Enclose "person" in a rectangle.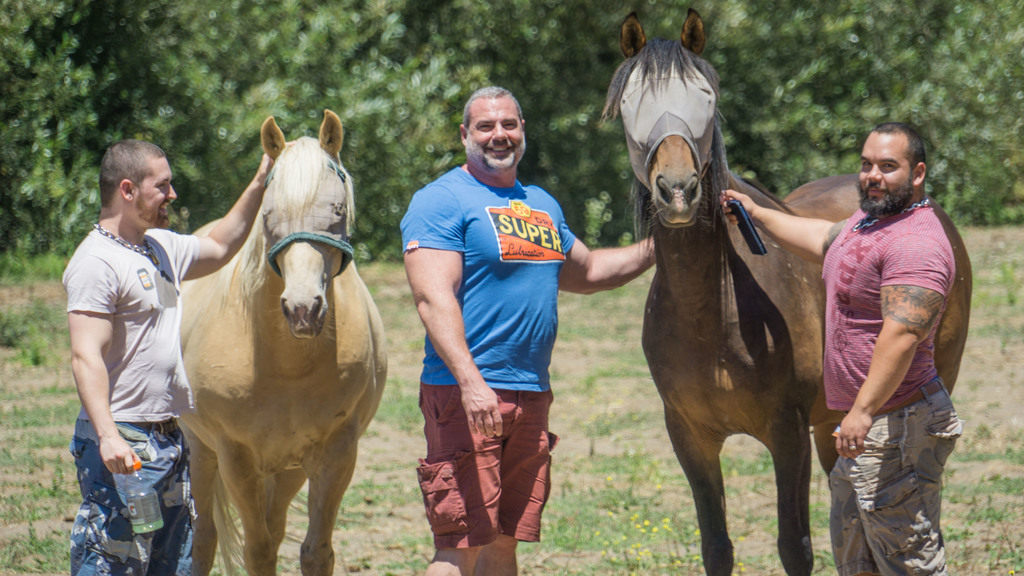
<region>61, 141, 271, 575</region>.
